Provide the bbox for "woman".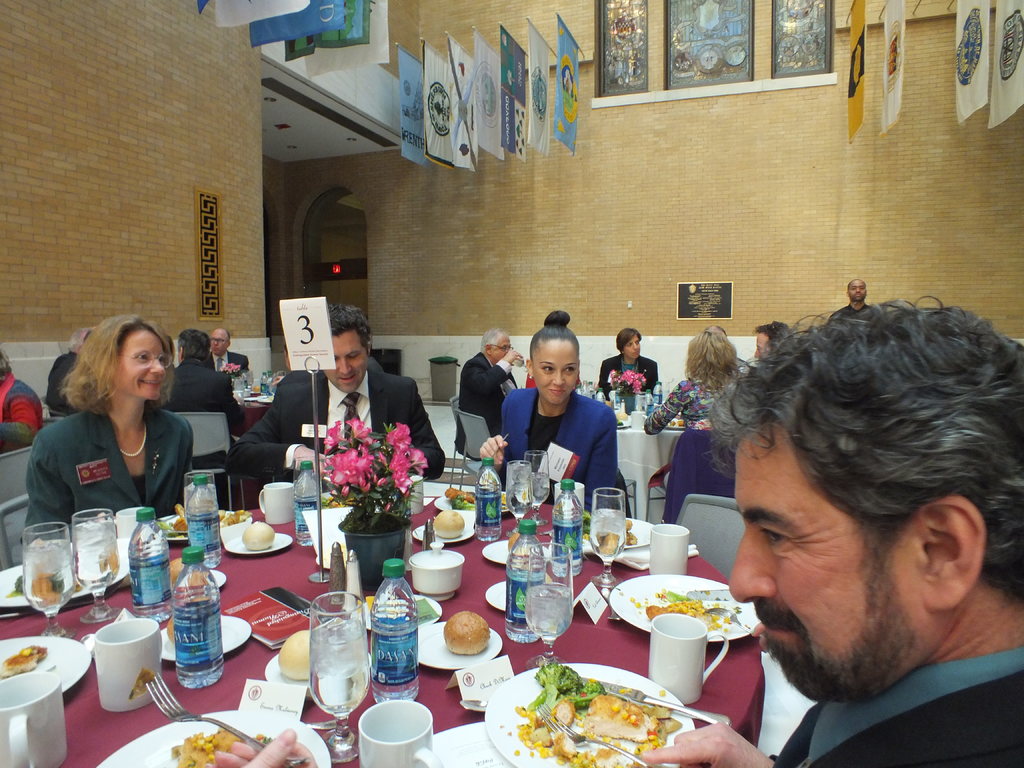
{"x1": 21, "y1": 311, "x2": 208, "y2": 580}.
